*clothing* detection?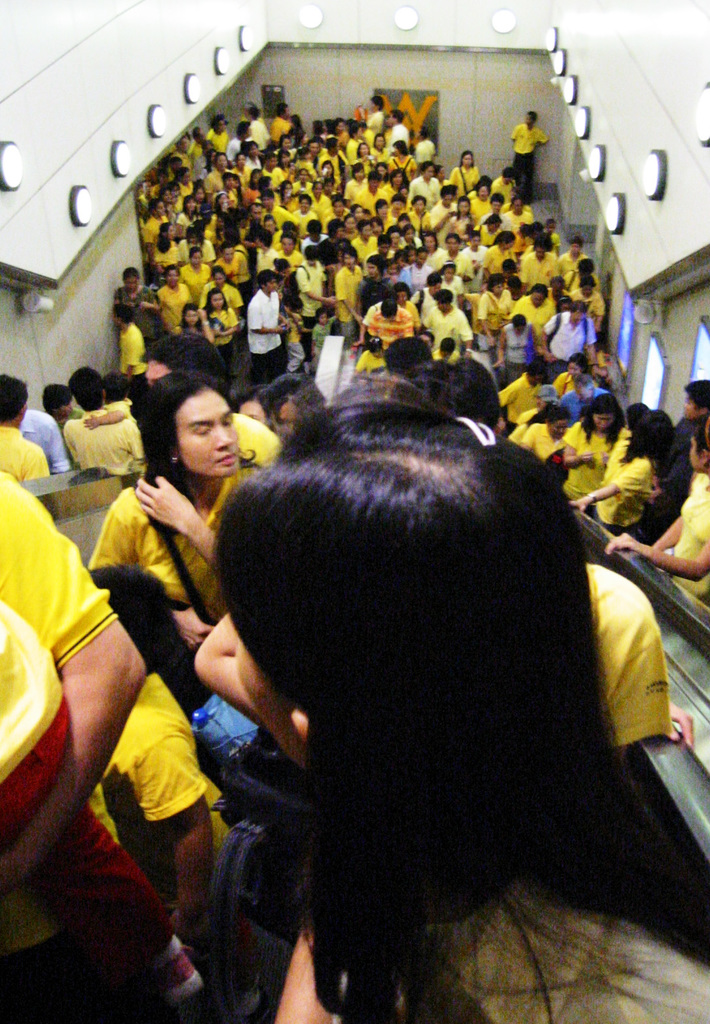
locate(91, 674, 233, 907)
